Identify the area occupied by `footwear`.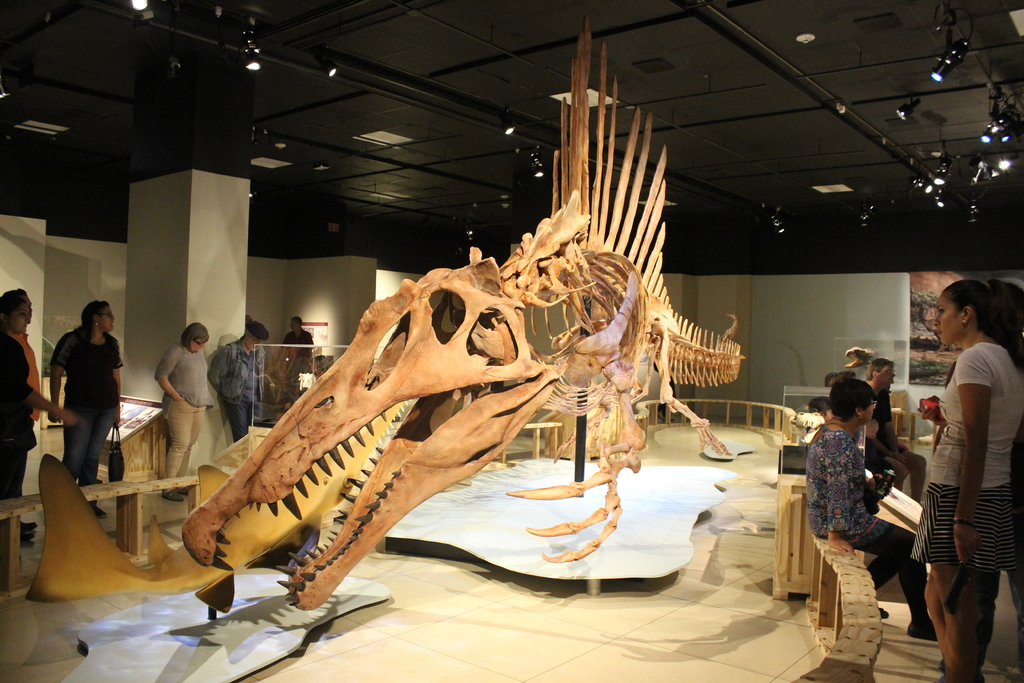
Area: (x1=88, y1=480, x2=108, y2=517).
